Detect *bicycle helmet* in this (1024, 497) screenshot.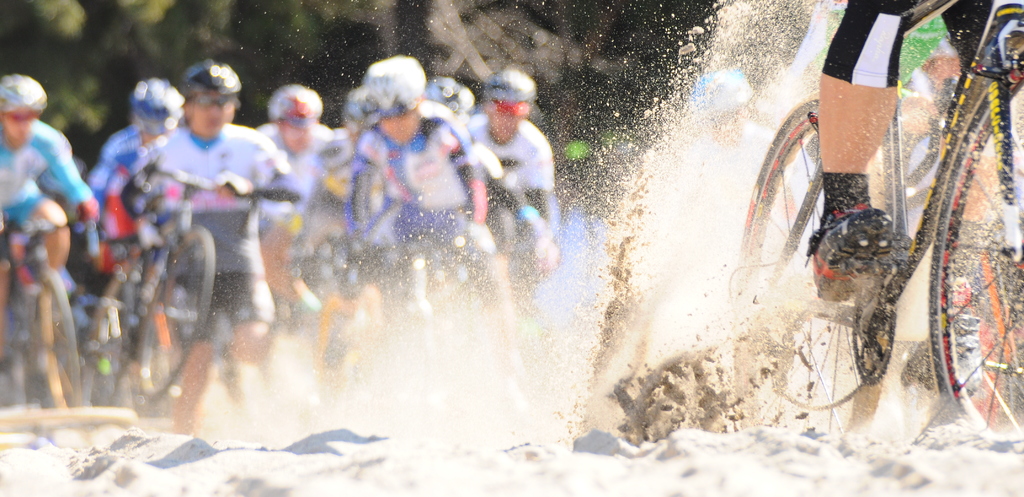
Detection: 185, 60, 244, 99.
